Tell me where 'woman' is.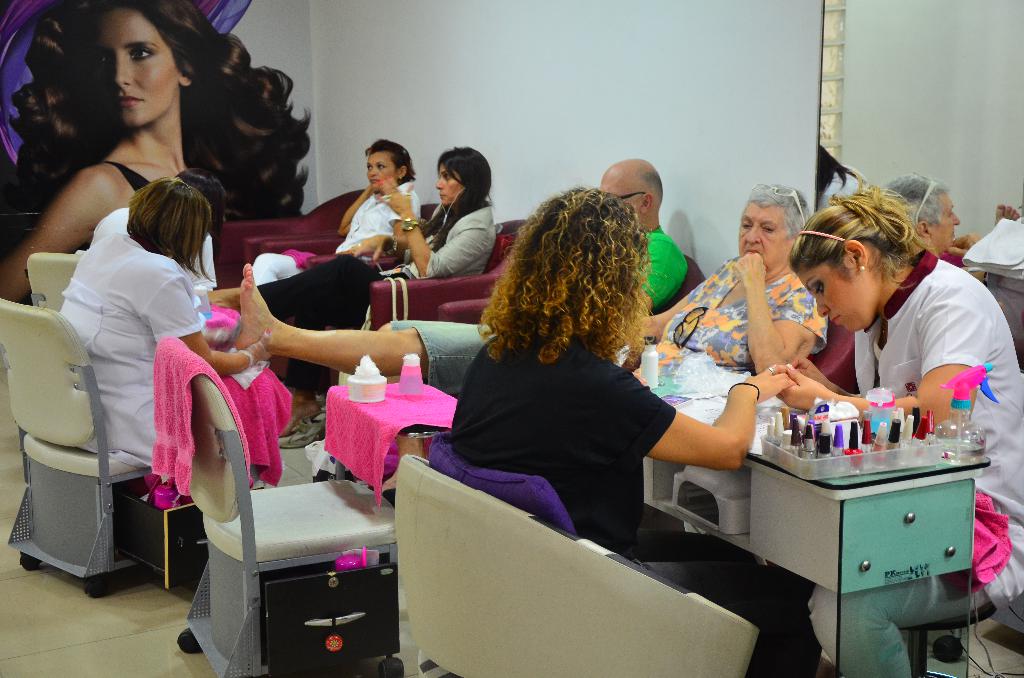
'woman' is at (left=0, top=0, right=312, bottom=305).
